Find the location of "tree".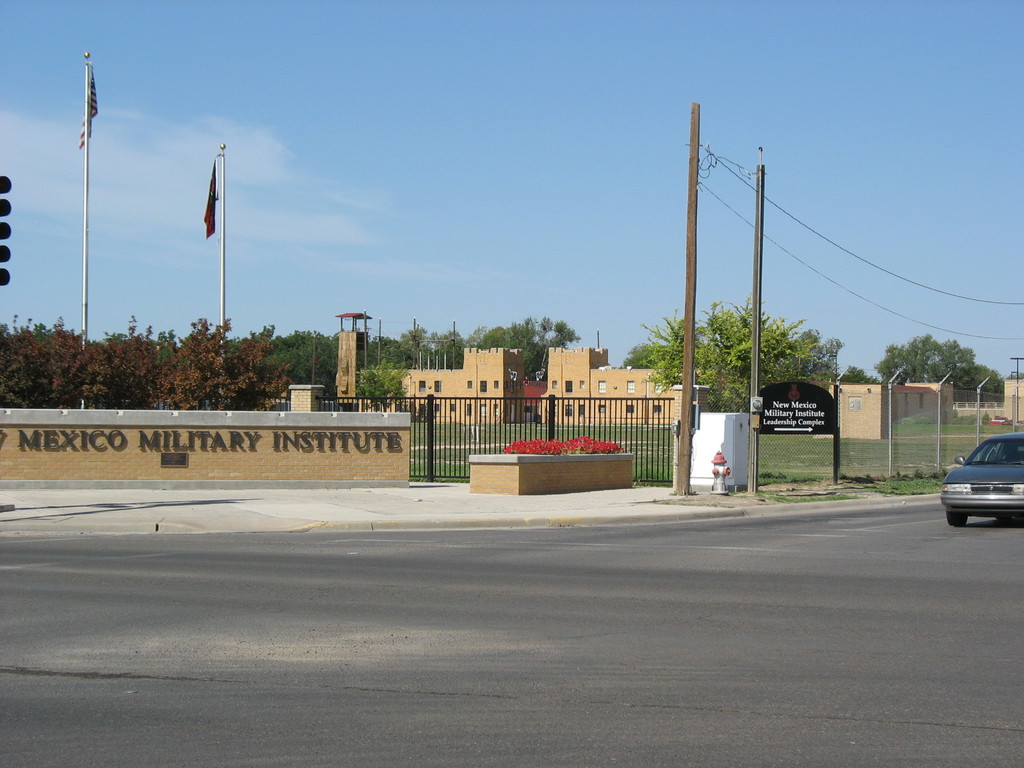
Location: select_region(144, 325, 185, 377).
